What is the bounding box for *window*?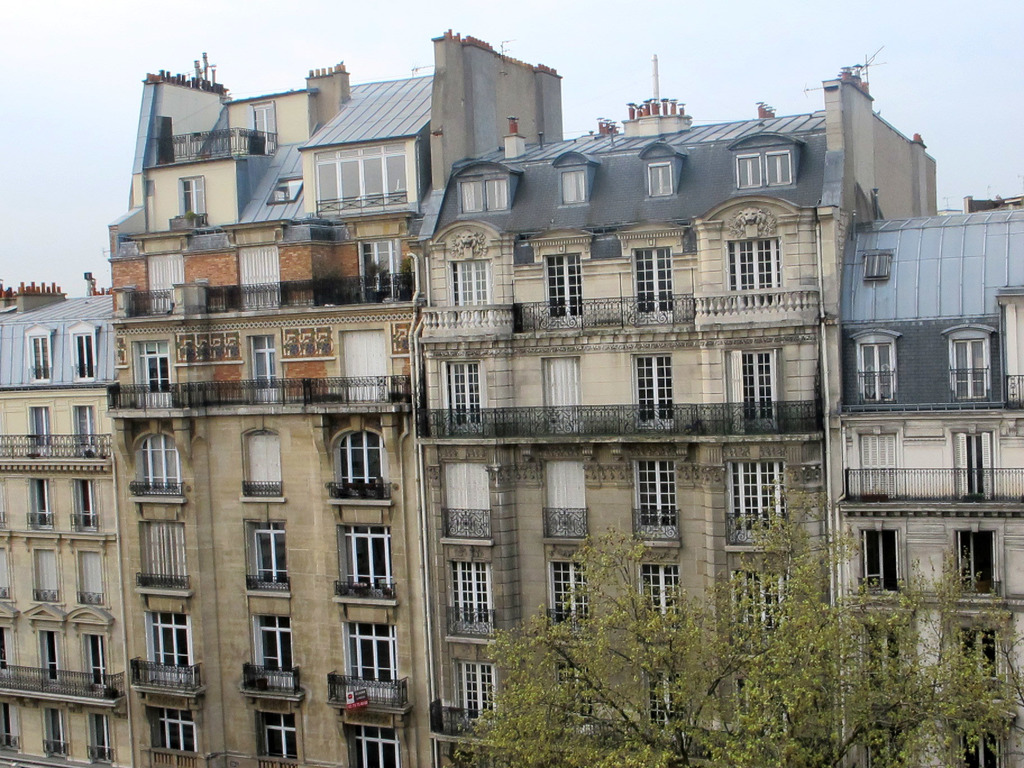
(768, 150, 794, 191).
